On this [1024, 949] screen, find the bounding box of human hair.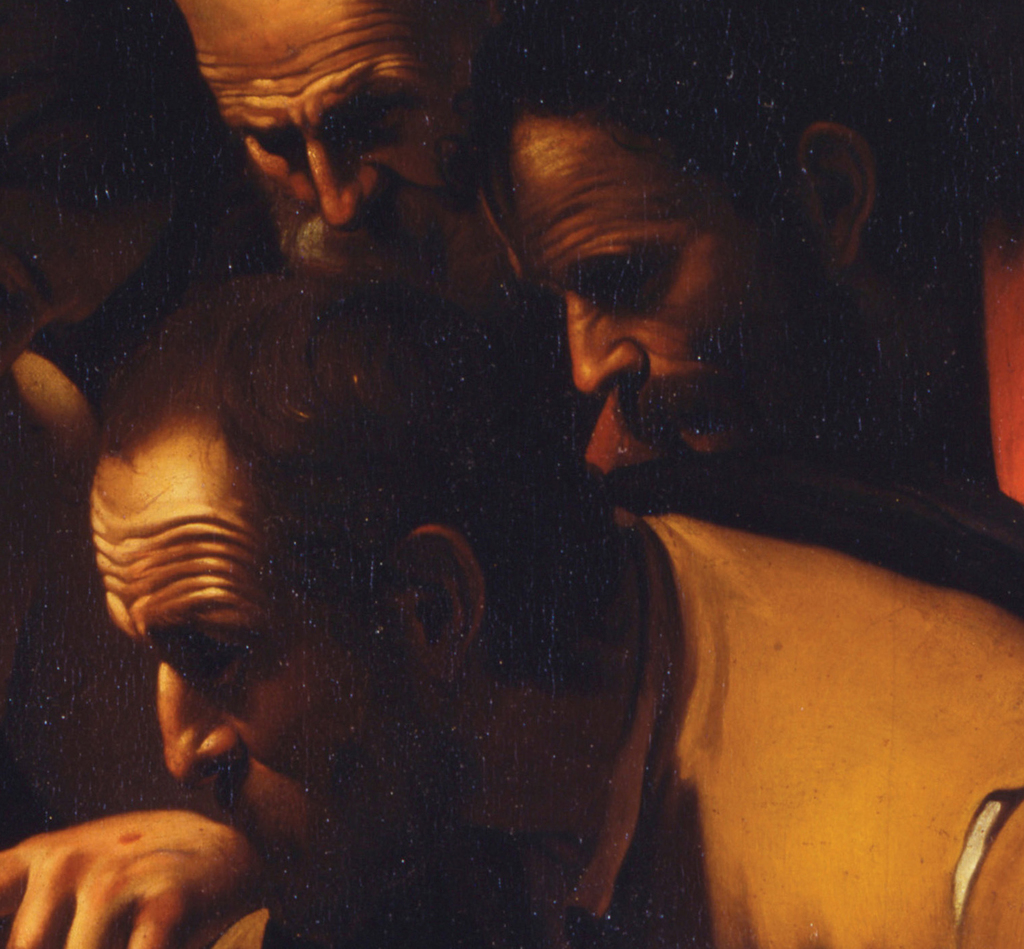
Bounding box: (left=428, top=0, right=984, bottom=248).
